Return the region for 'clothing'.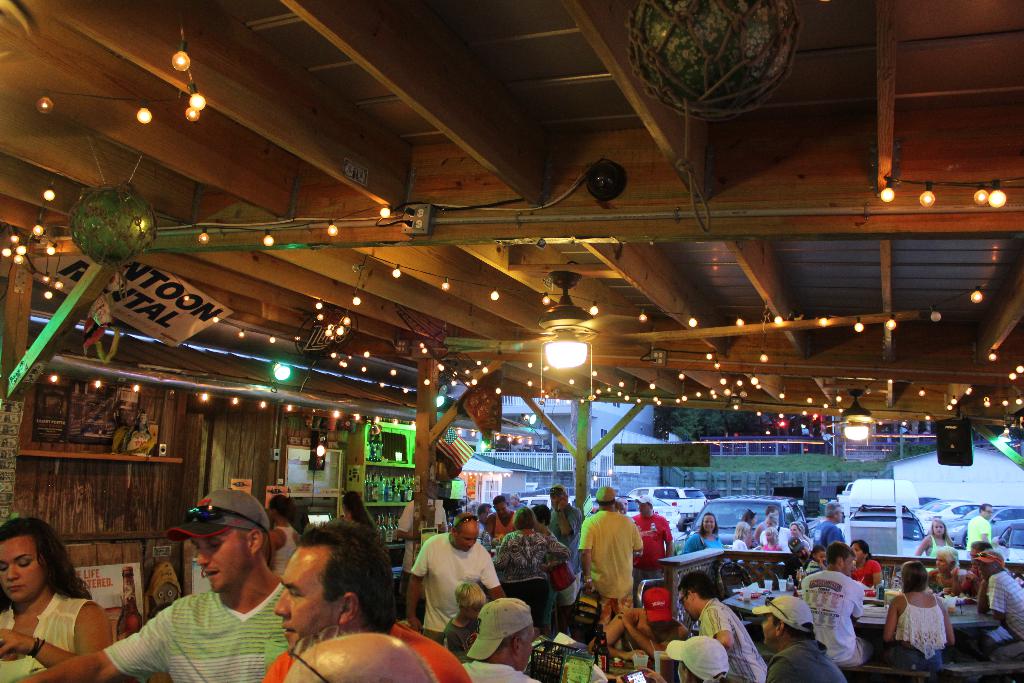
bbox=(412, 526, 515, 652).
